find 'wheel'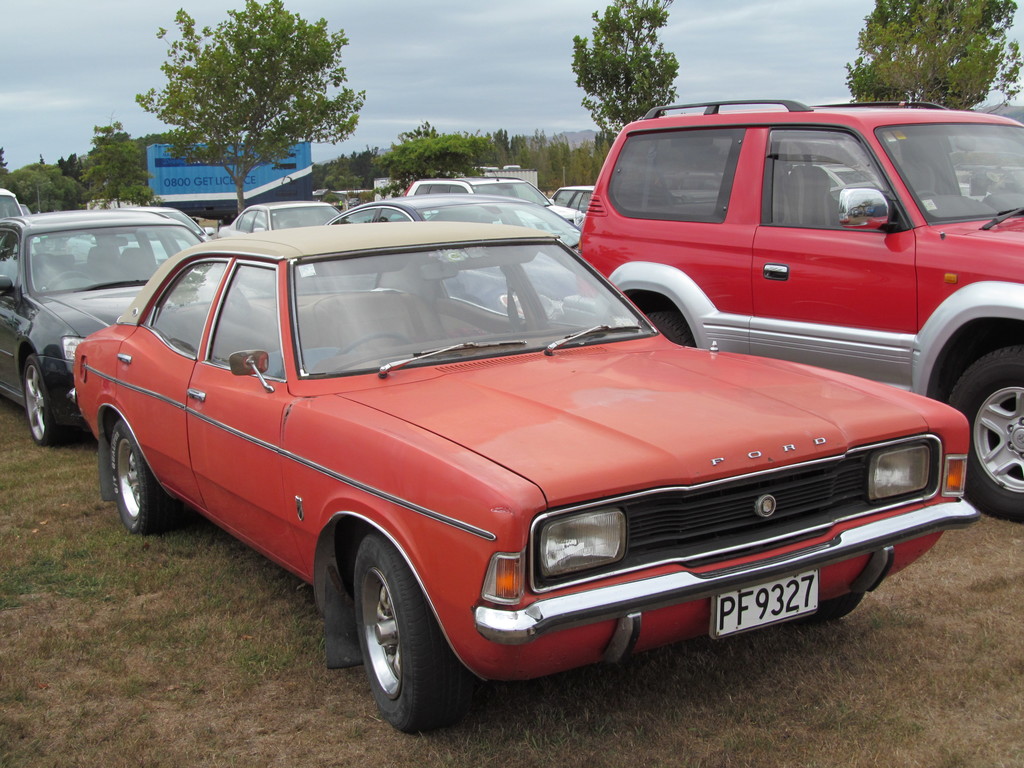
948 346 1023 527
